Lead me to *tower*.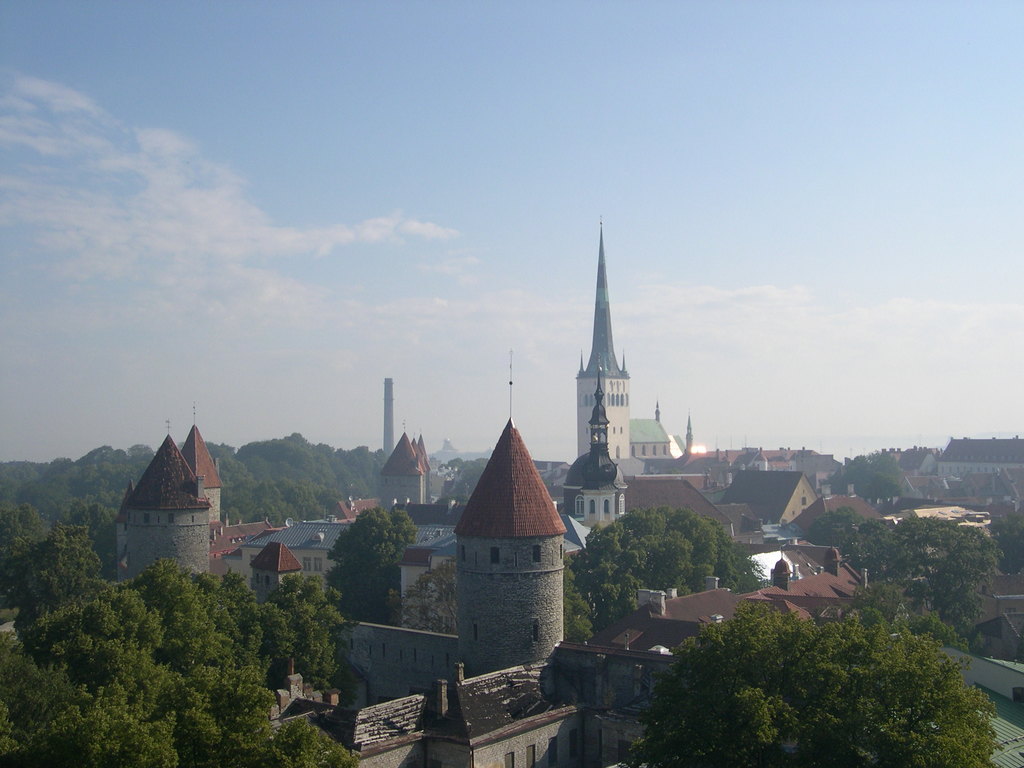
Lead to <bbox>127, 436, 214, 575</bbox>.
